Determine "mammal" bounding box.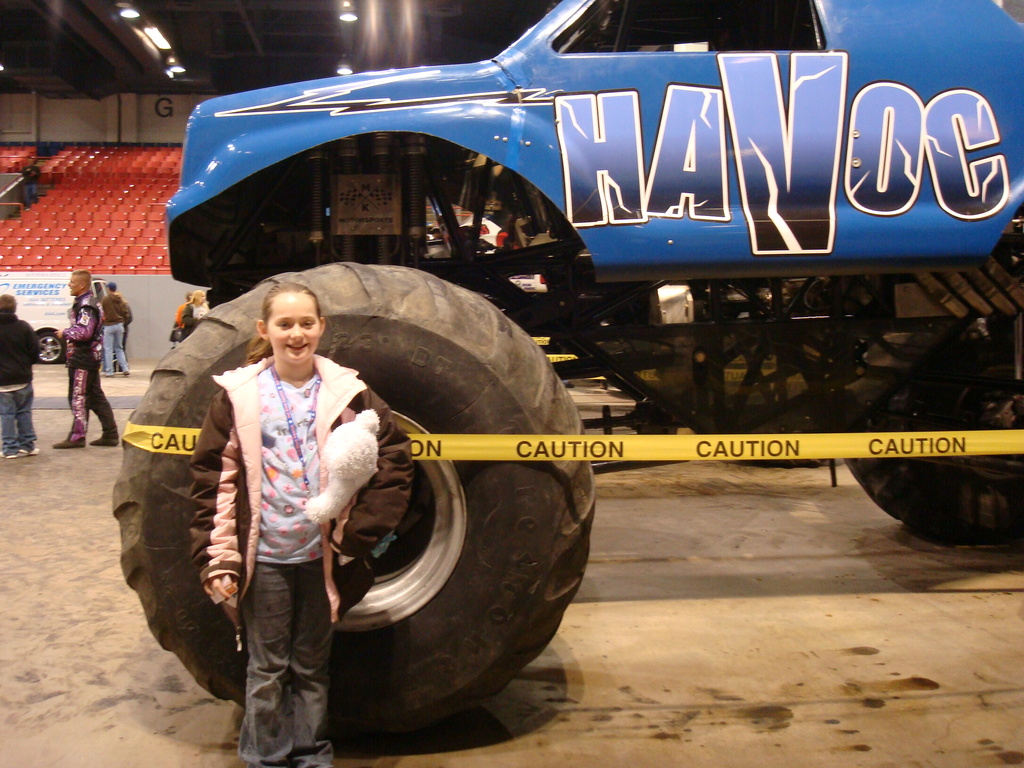
Determined: x1=179 y1=289 x2=216 y2=329.
